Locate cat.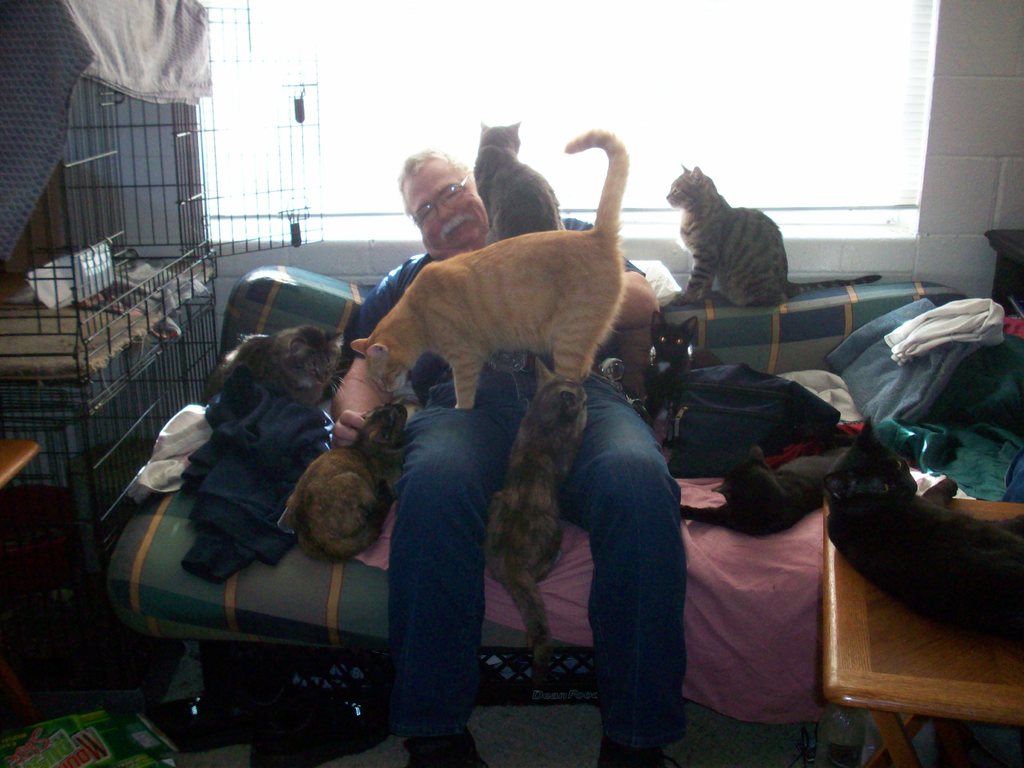
Bounding box: <box>470,114,573,244</box>.
